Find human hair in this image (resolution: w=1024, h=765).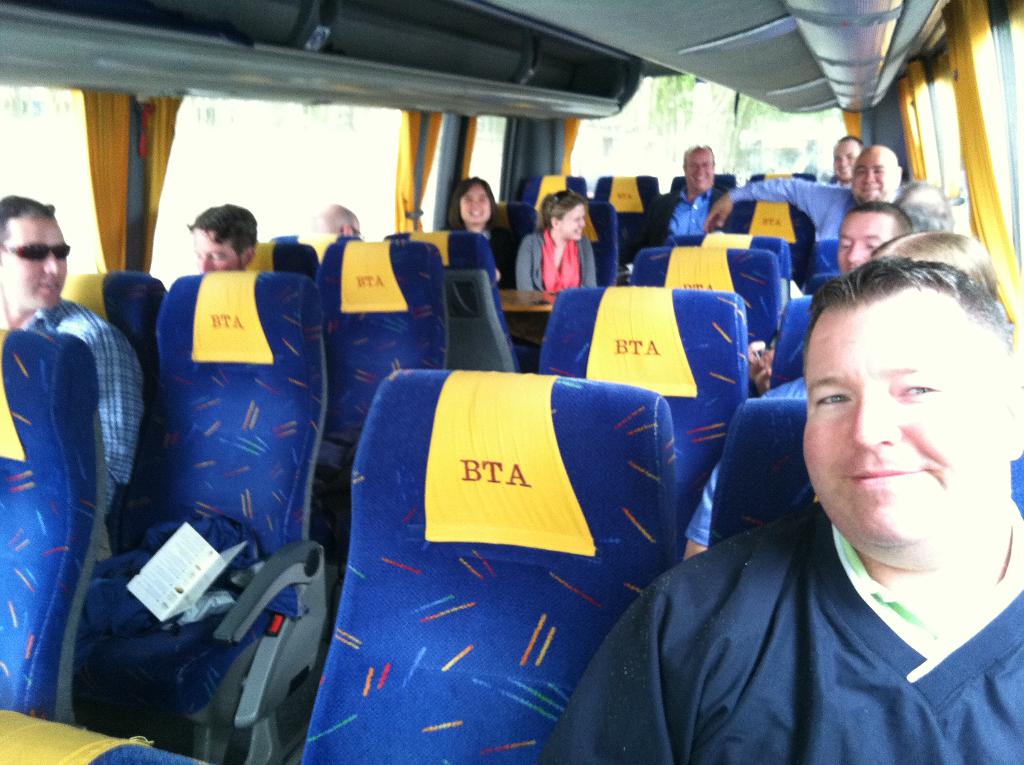
0 193 56 246.
